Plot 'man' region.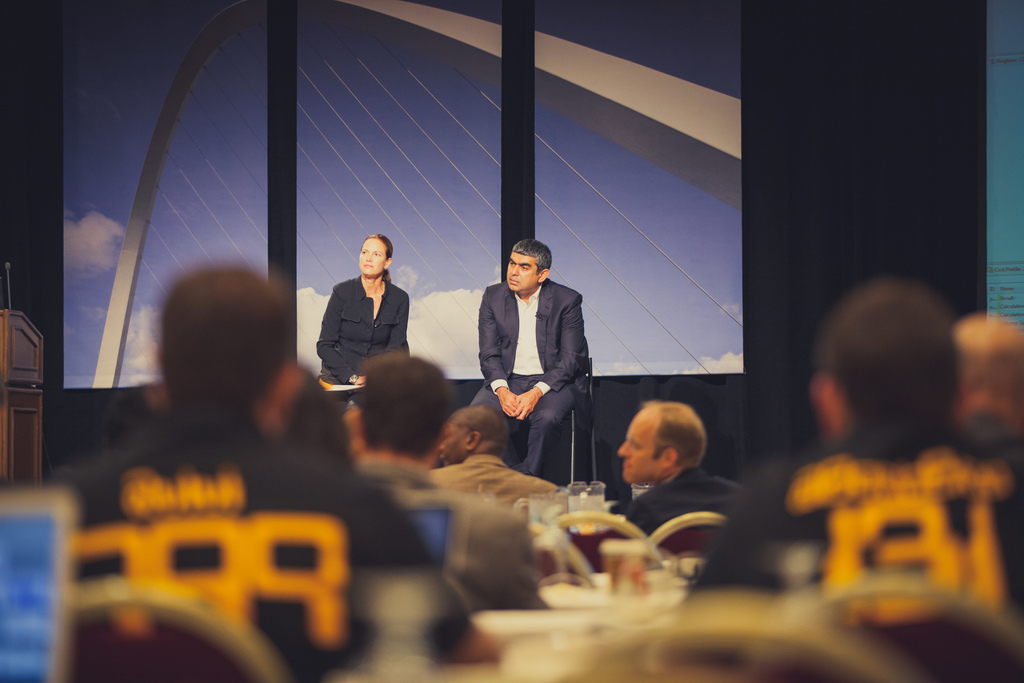
Plotted at bbox=[468, 235, 609, 472].
